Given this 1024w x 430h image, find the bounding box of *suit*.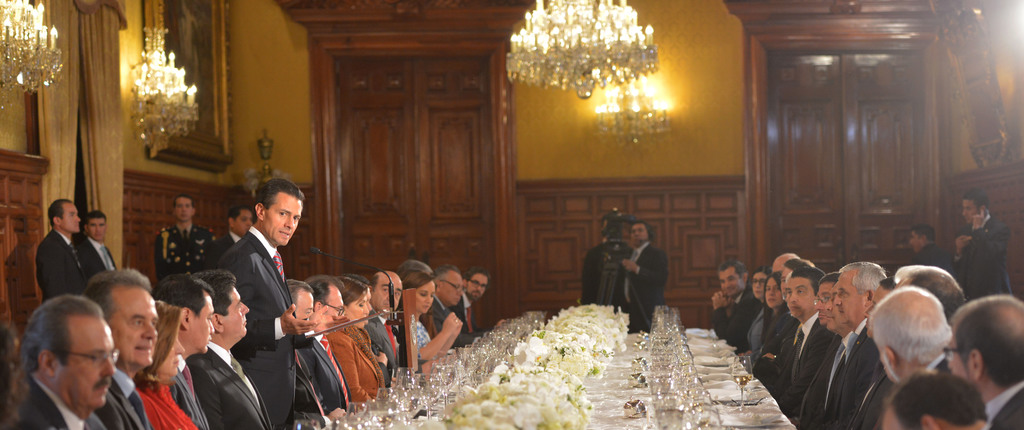
Rect(12, 374, 90, 429).
